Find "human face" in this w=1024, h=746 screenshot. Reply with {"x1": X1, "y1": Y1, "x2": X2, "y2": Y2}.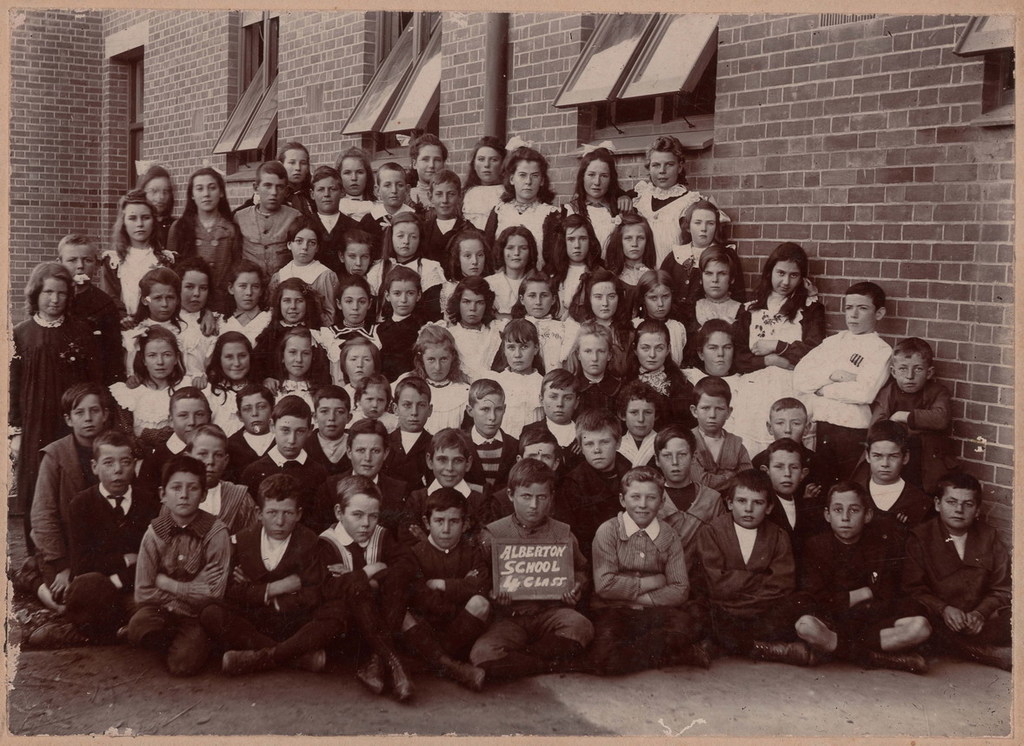
{"x1": 387, "y1": 218, "x2": 417, "y2": 258}.
